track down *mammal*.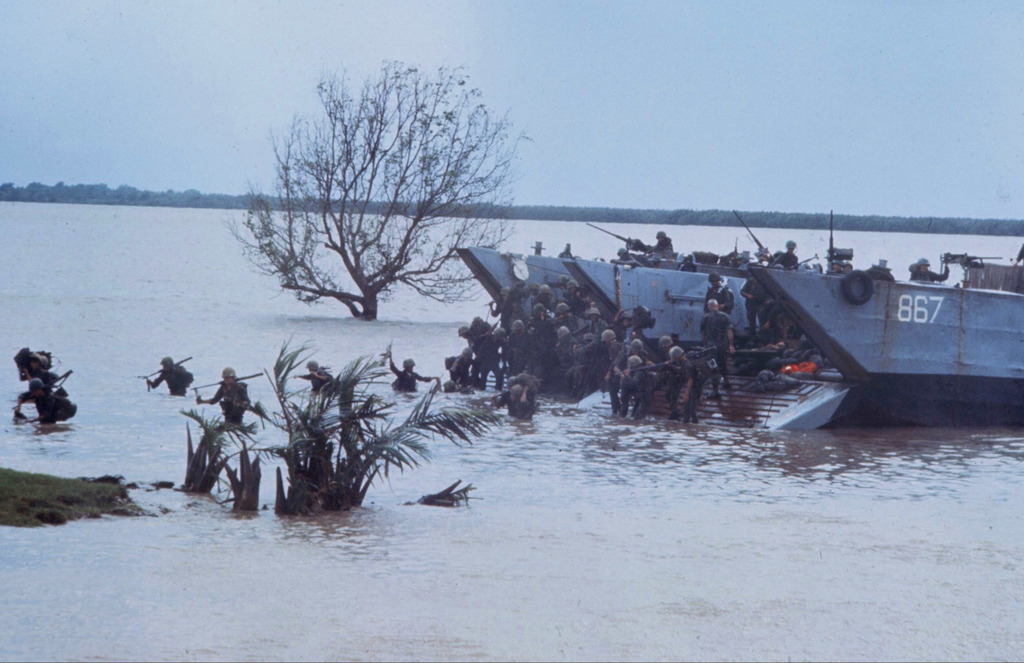
Tracked to select_region(903, 258, 952, 282).
